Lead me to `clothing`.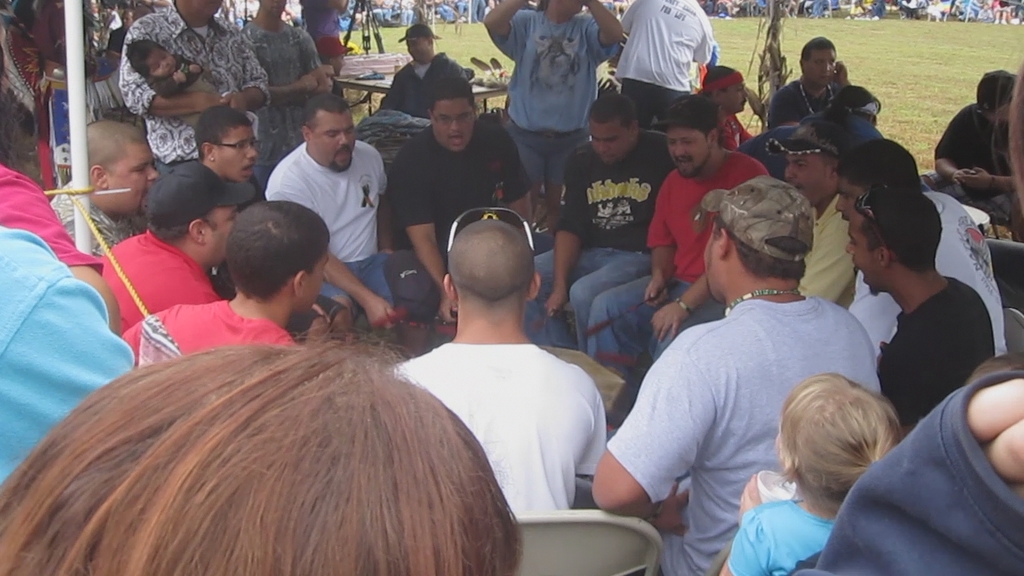
Lead to bbox=[876, 288, 1001, 449].
